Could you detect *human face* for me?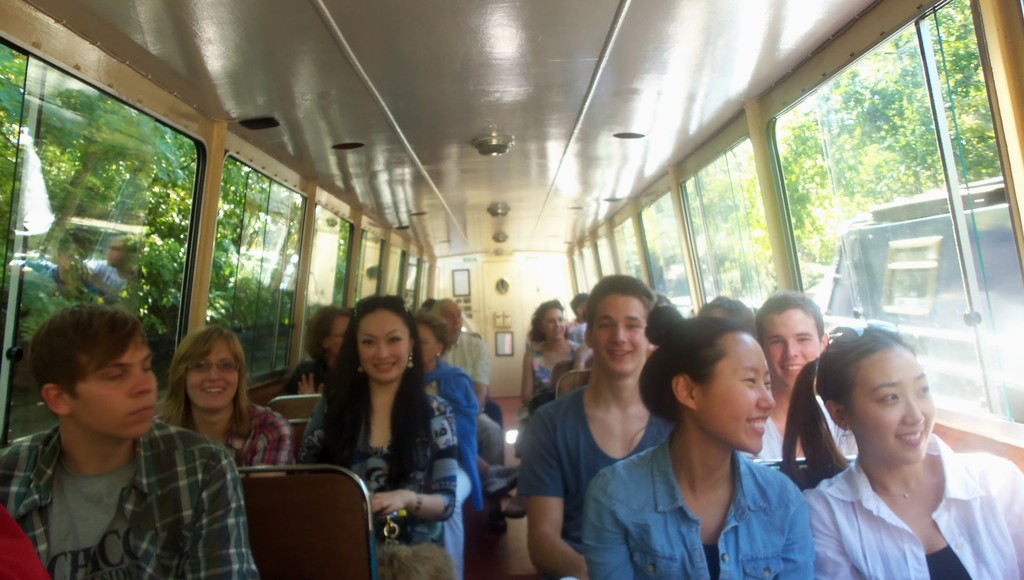
Detection result: bbox=(330, 316, 348, 355).
